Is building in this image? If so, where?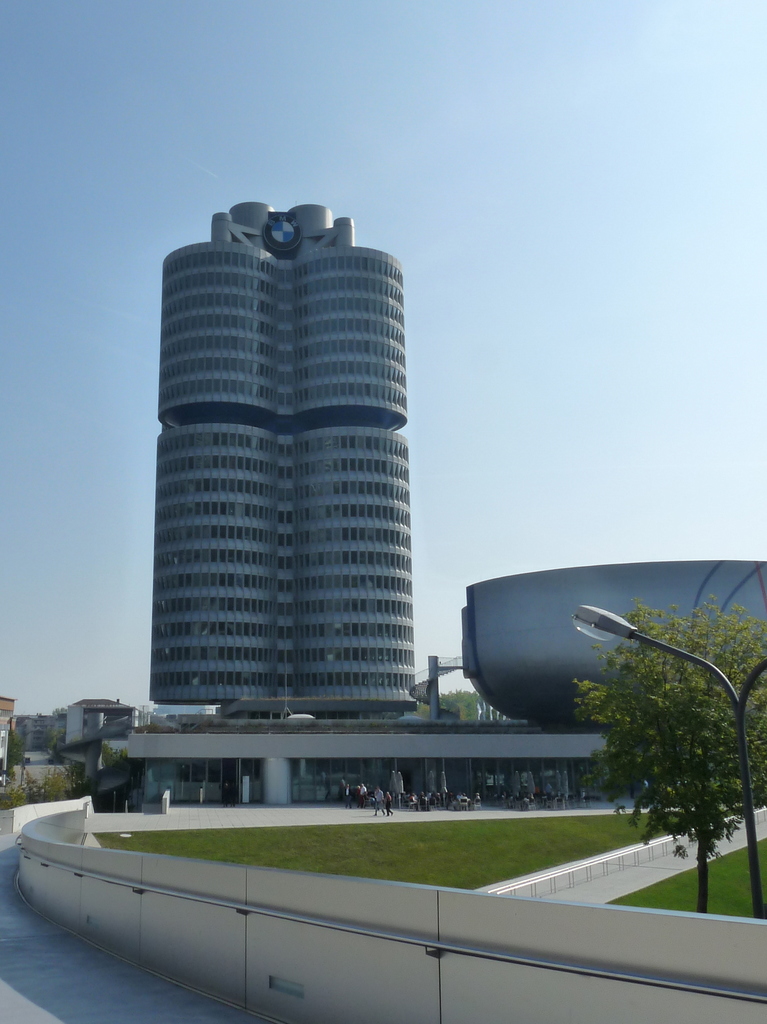
Yes, at [left=136, top=724, right=608, bottom=804].
